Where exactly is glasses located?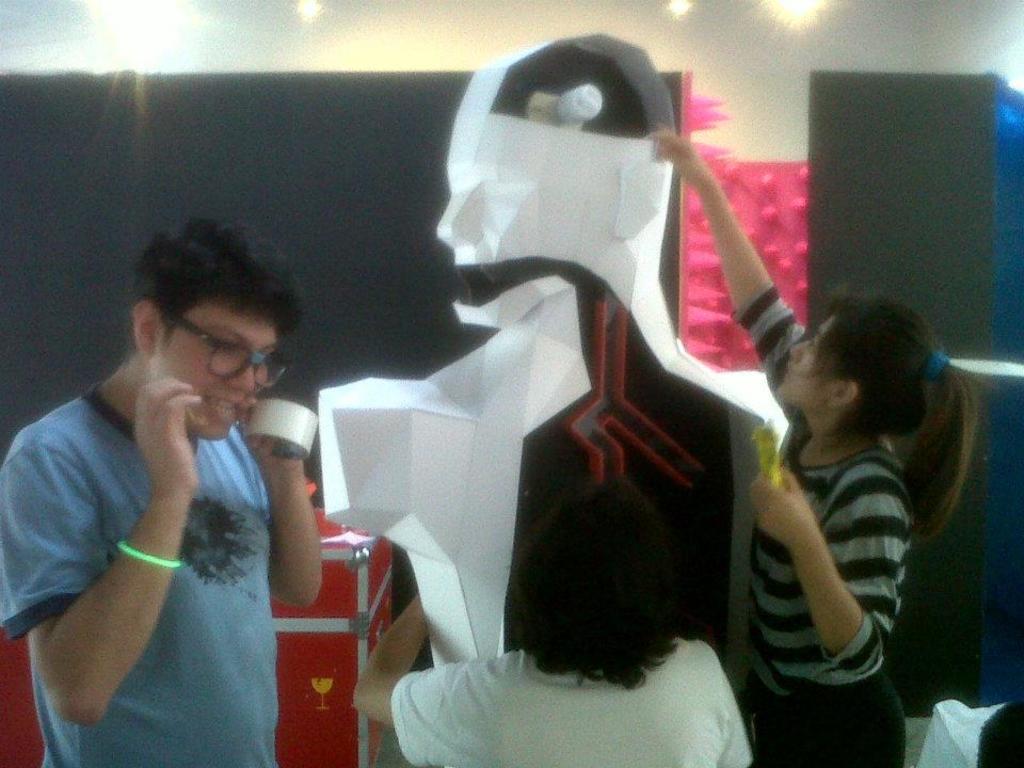
Its bounding box is bbox=[159, 306, 294, 393].
